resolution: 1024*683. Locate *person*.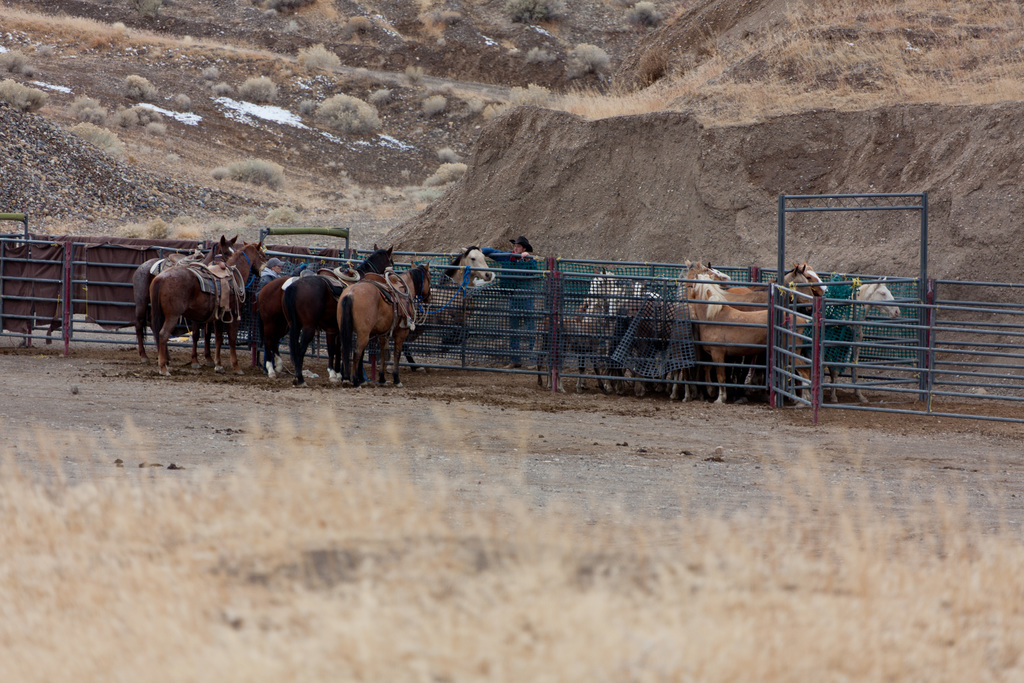
505:229:538:370.
